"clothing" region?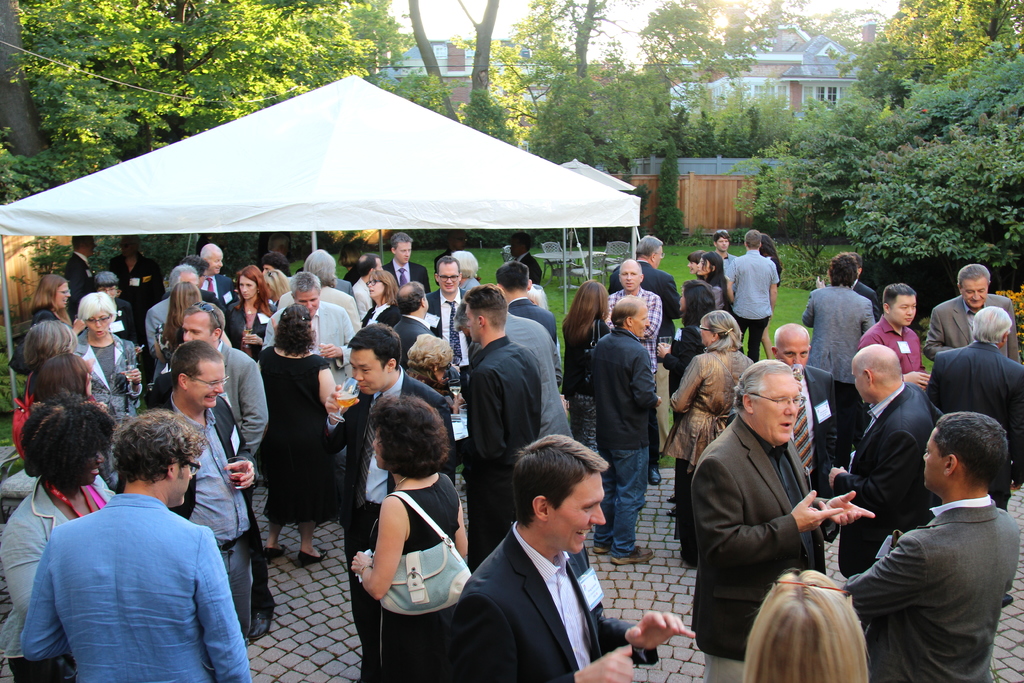
724/256/739/276
